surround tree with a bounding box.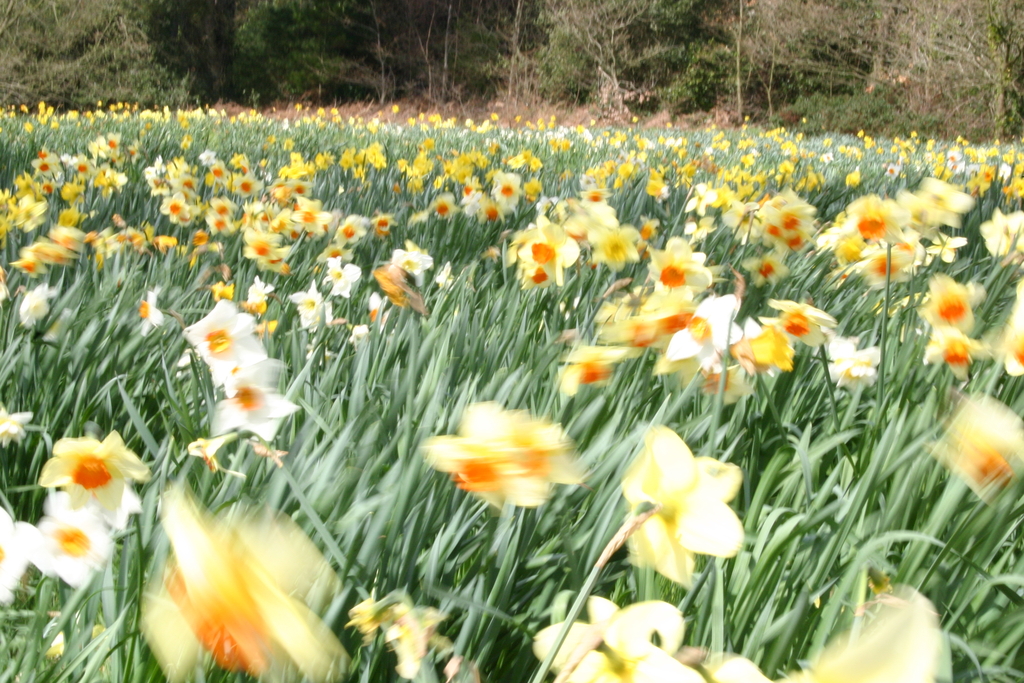
bbox=[838, 0, 1023, 136].
